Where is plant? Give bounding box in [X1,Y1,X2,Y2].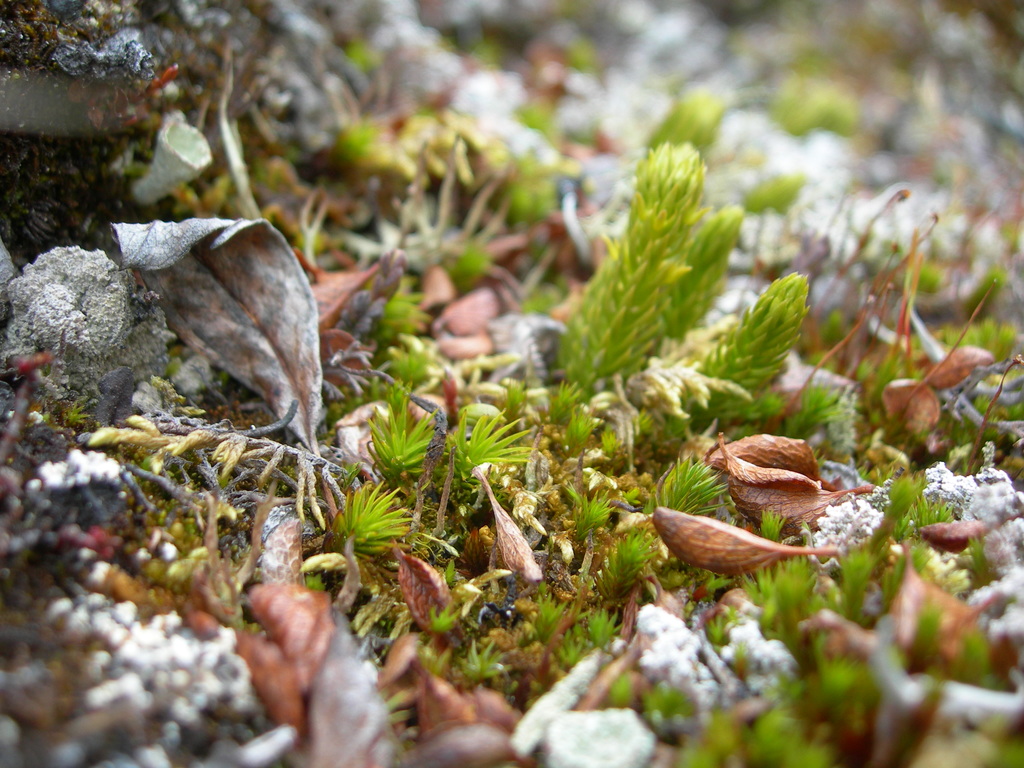
[373,292,428,337].
